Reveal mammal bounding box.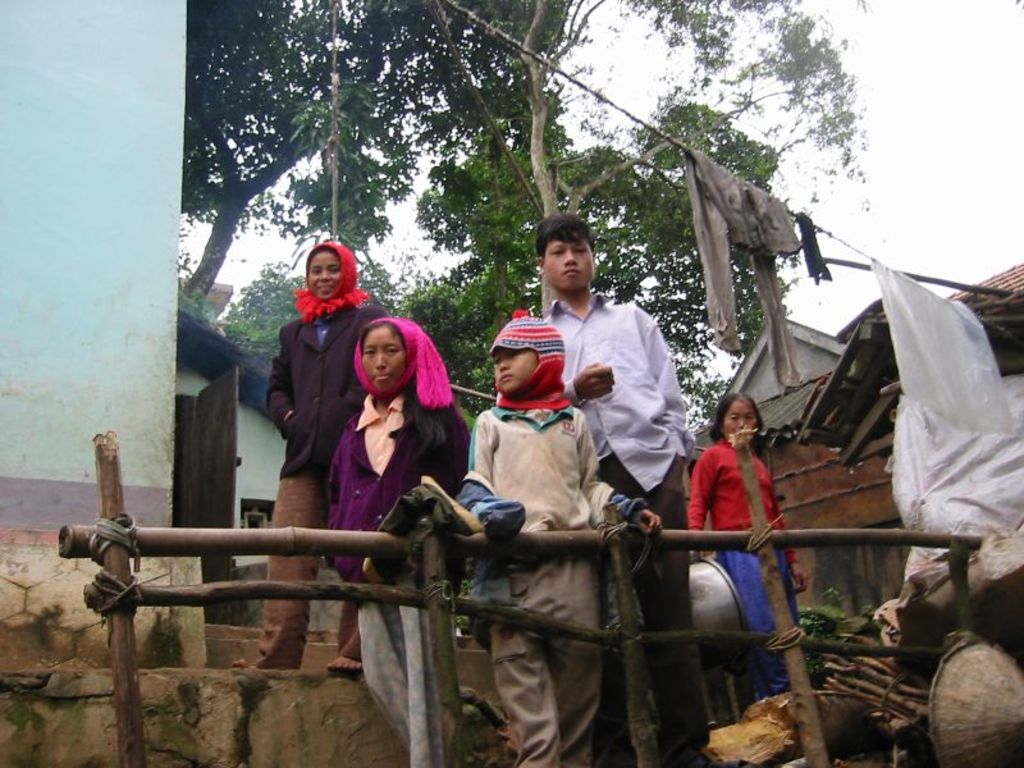
Revealed: {"left": 230, "top": 236, "right": 394, "bottom": 671}.
